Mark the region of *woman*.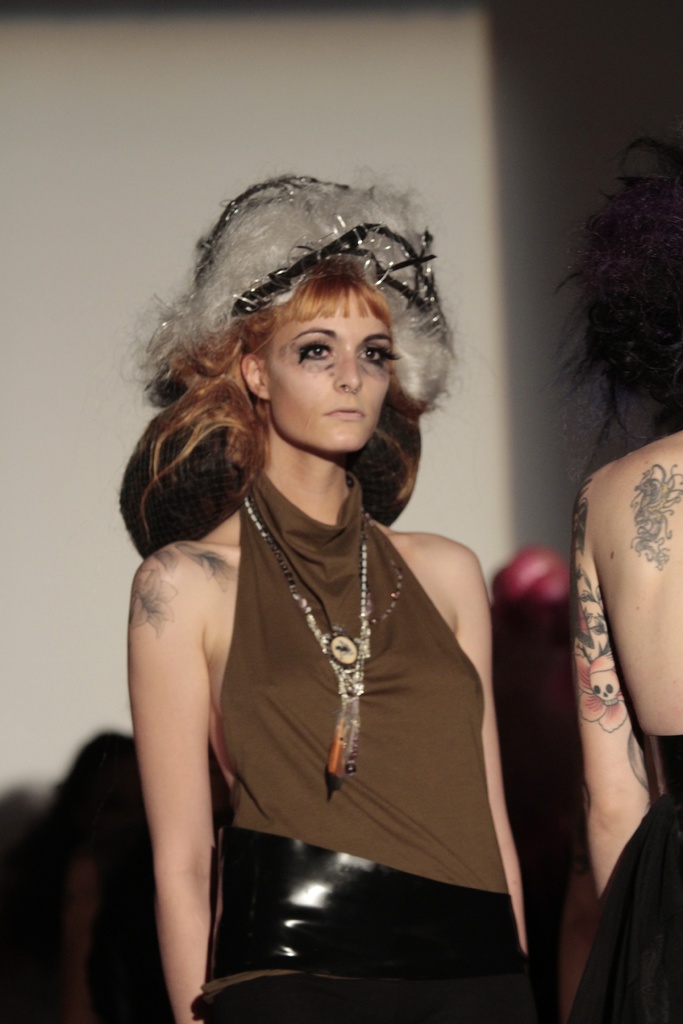
Region: region(563, 132, 682, 1023).
